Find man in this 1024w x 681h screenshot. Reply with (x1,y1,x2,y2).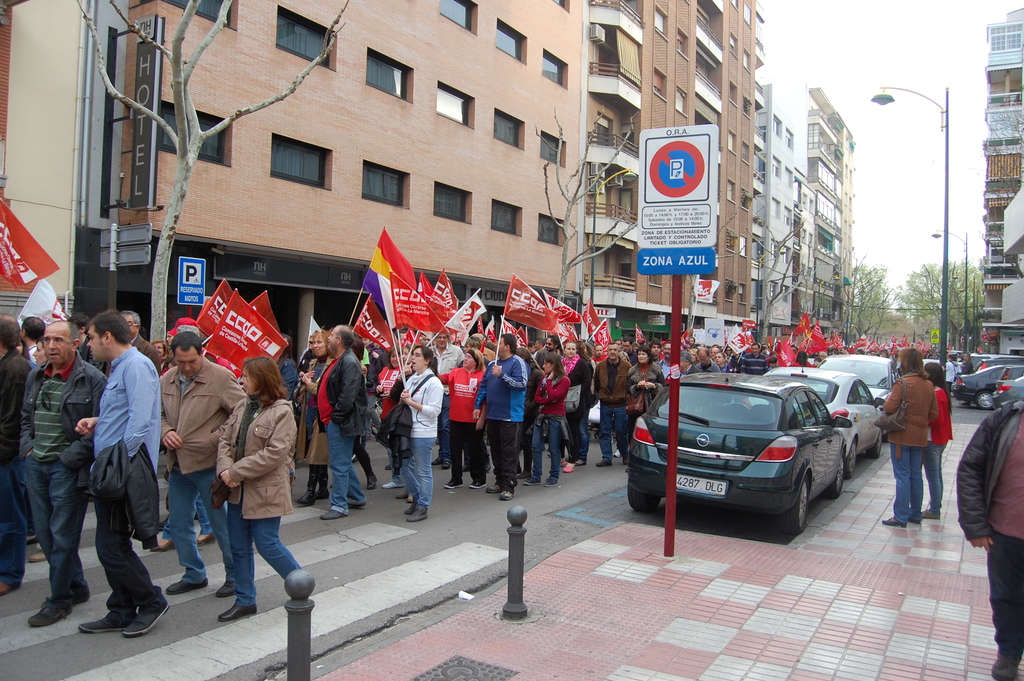
(26,316,106,627).
